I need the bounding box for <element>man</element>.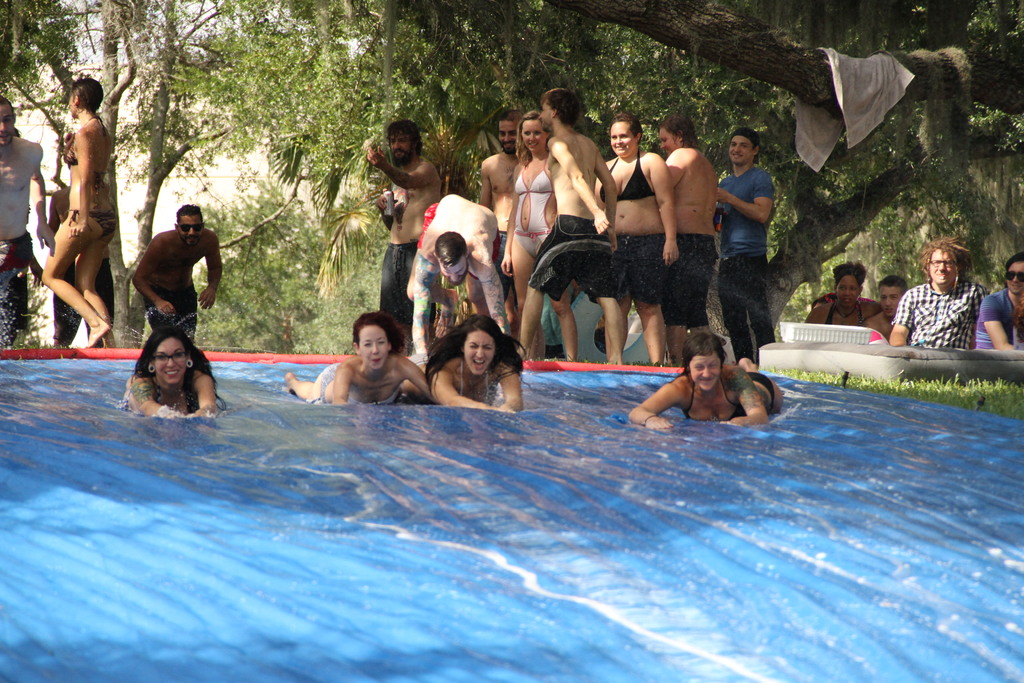
Here it is: box=[404, 190, 515, 358].
